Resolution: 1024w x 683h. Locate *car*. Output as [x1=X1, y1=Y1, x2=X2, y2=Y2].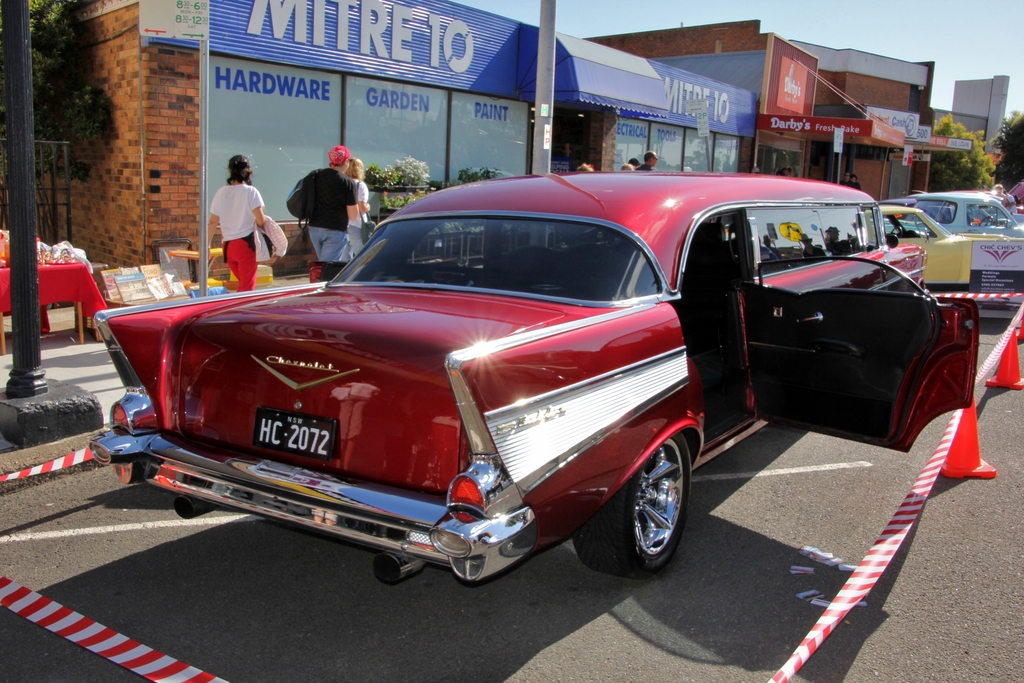
[x1=896, y1=187, x2=1023, y2=235].
